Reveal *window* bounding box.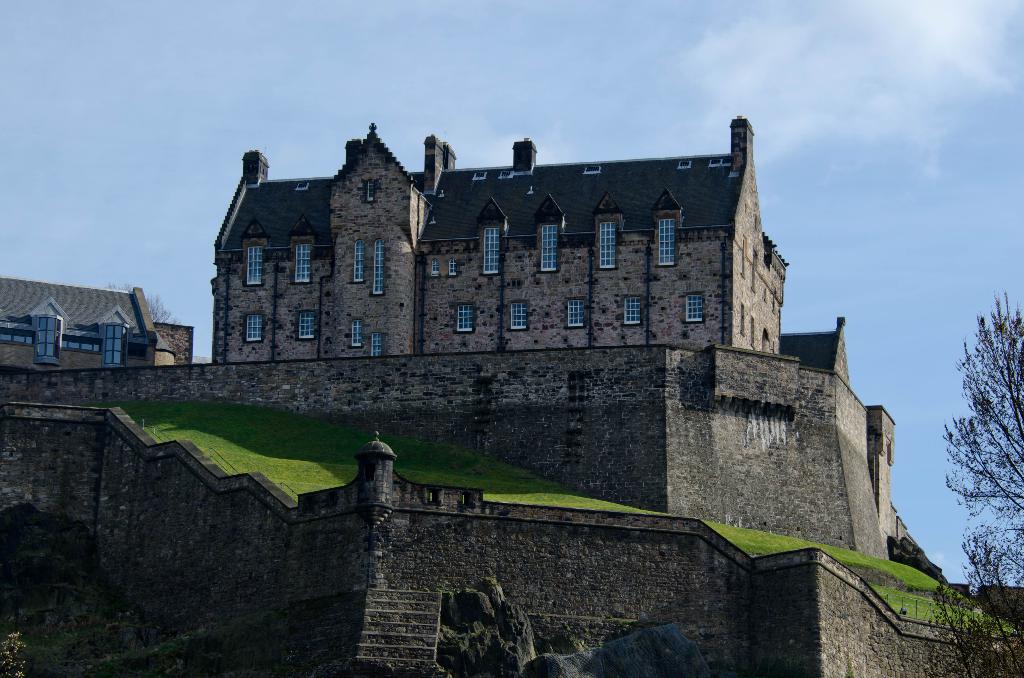
Revealed: 368/246/390/297.
